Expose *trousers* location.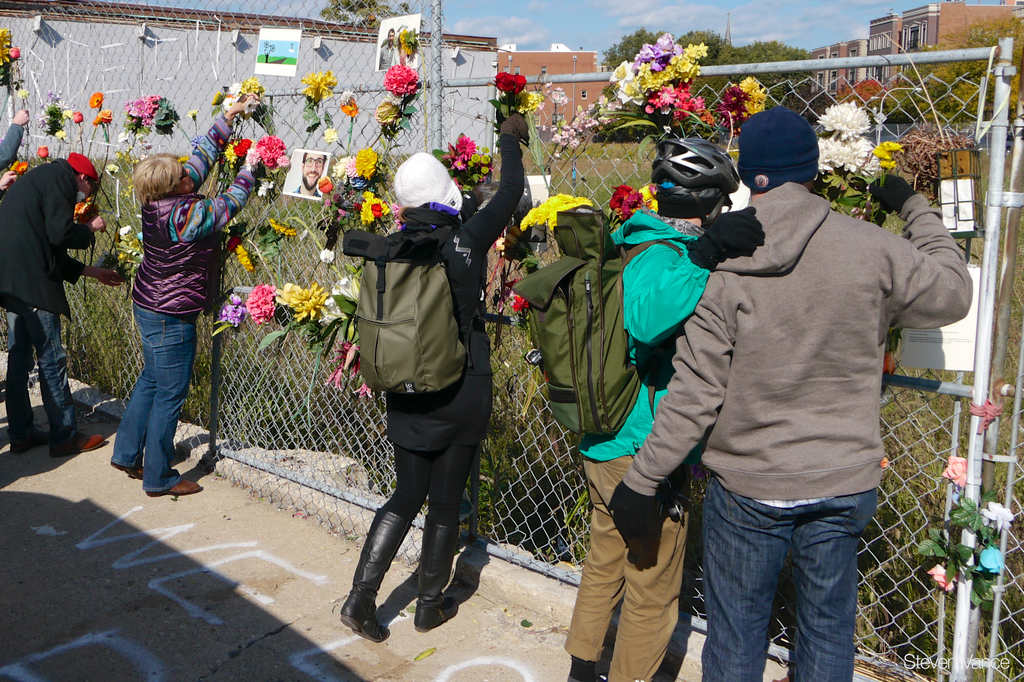
Exposed at [563, 451, 692, 681].
